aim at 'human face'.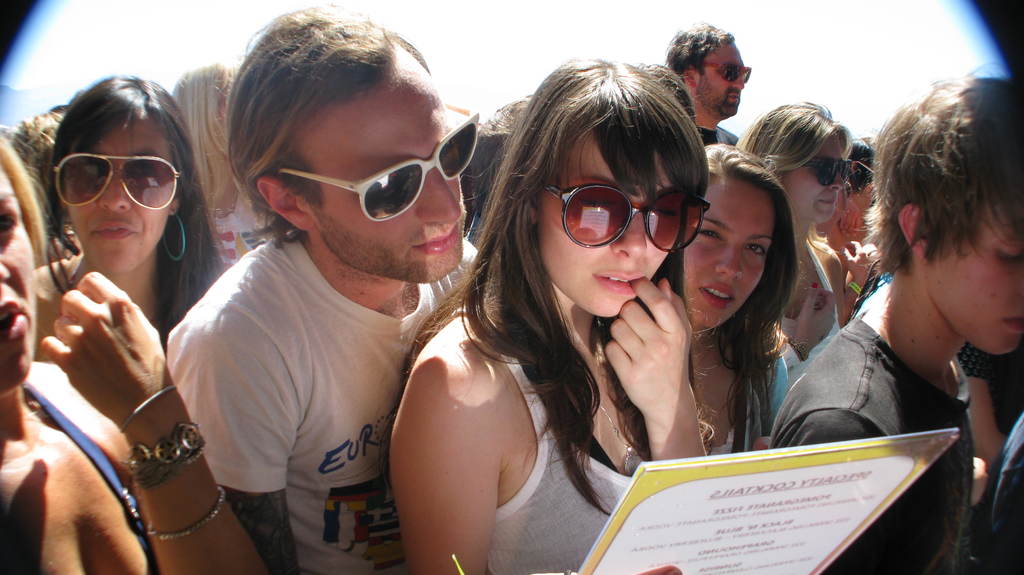
Aimed at 776,132,854,221.
